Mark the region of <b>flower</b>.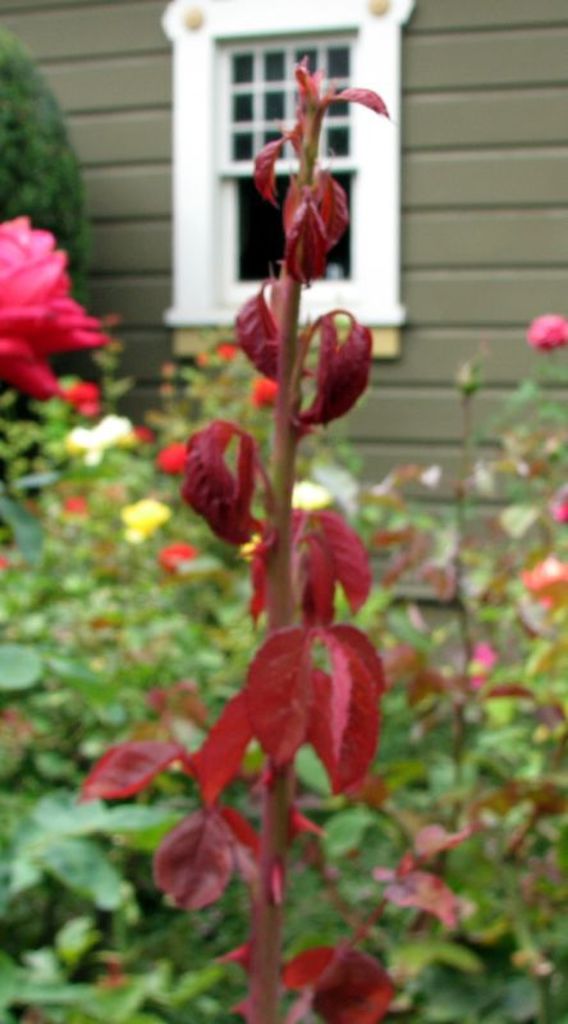
Region: 160/539/192/576.
